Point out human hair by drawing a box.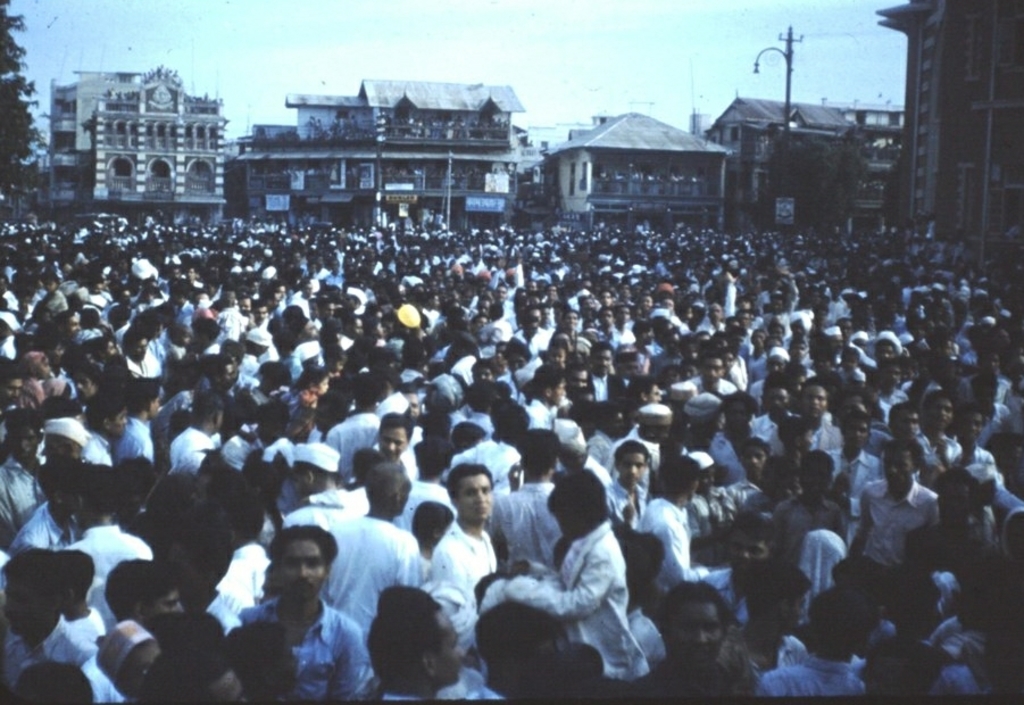
{"left": 38, "top": 450, "right": 84, "bottom": 507}.
